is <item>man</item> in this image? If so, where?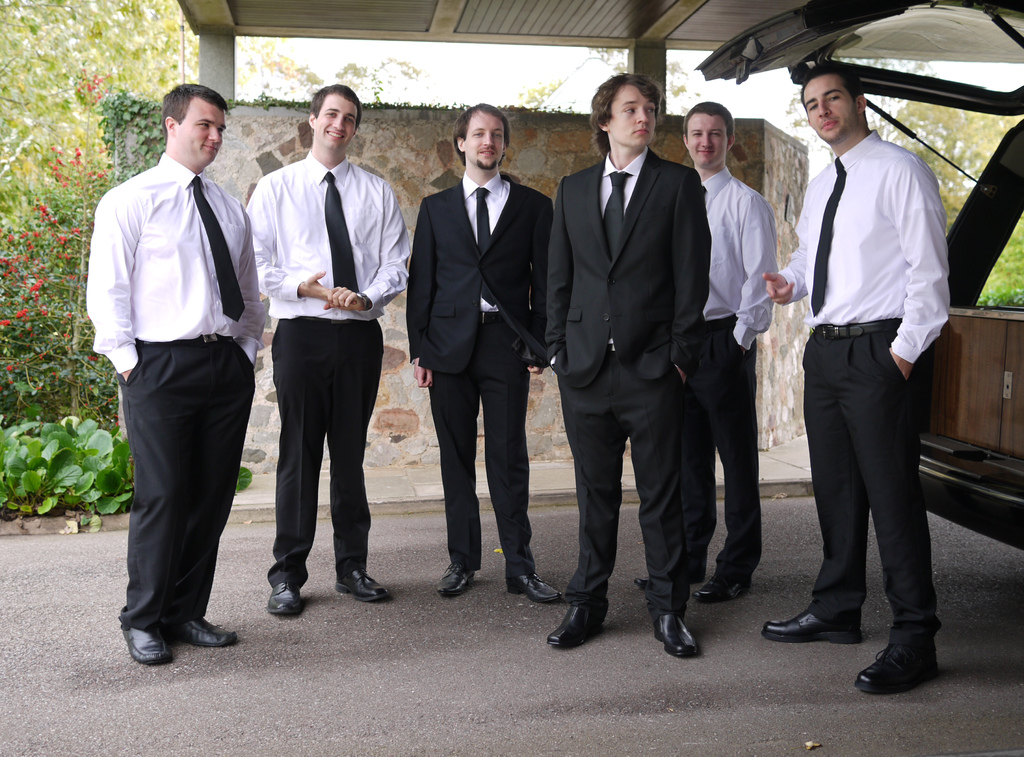
Yes, at (540, 68, 708, 656).
